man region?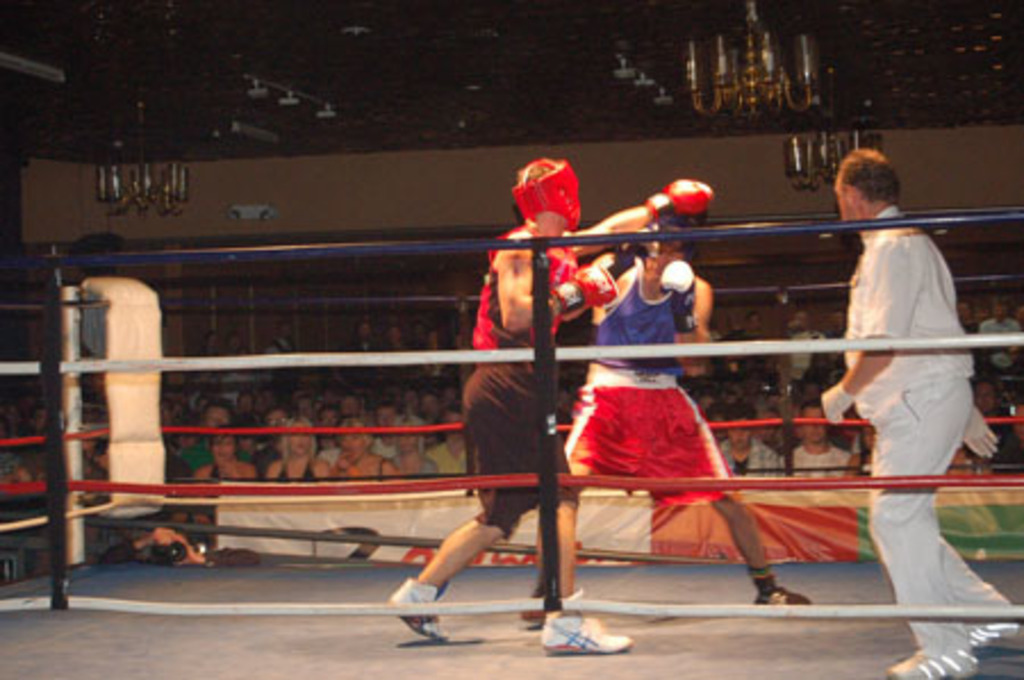
<box>314,403,341,448</box>
